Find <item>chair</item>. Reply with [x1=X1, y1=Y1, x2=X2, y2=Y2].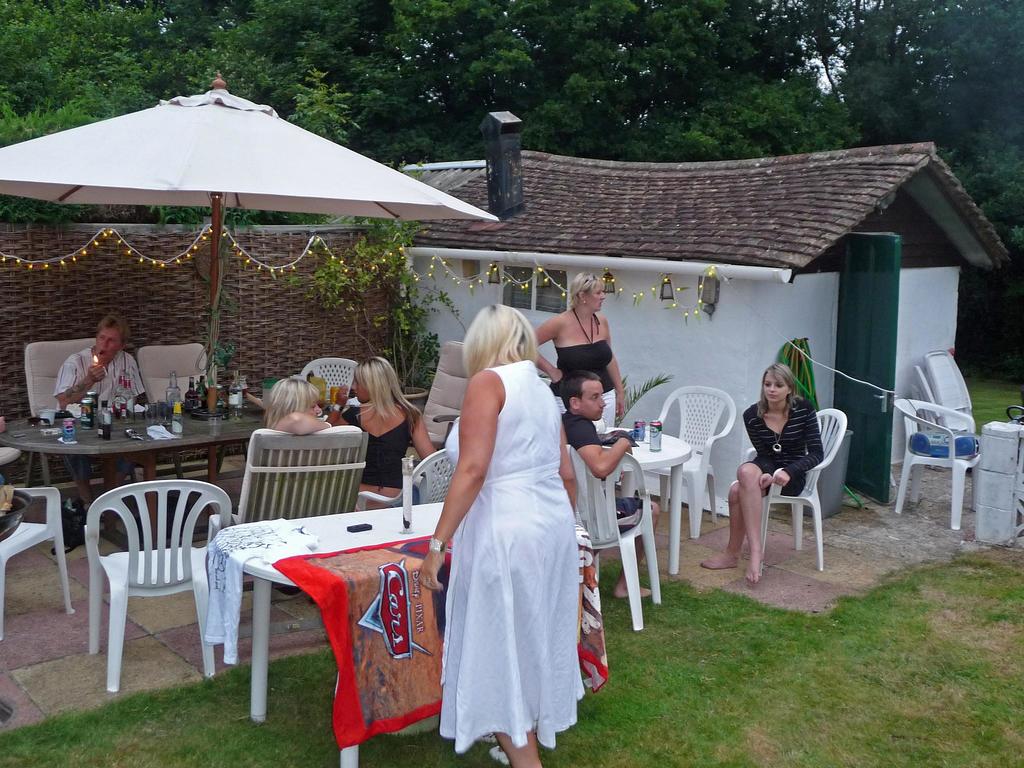
[x1=0, y1=479, x2=68, y2=640].
